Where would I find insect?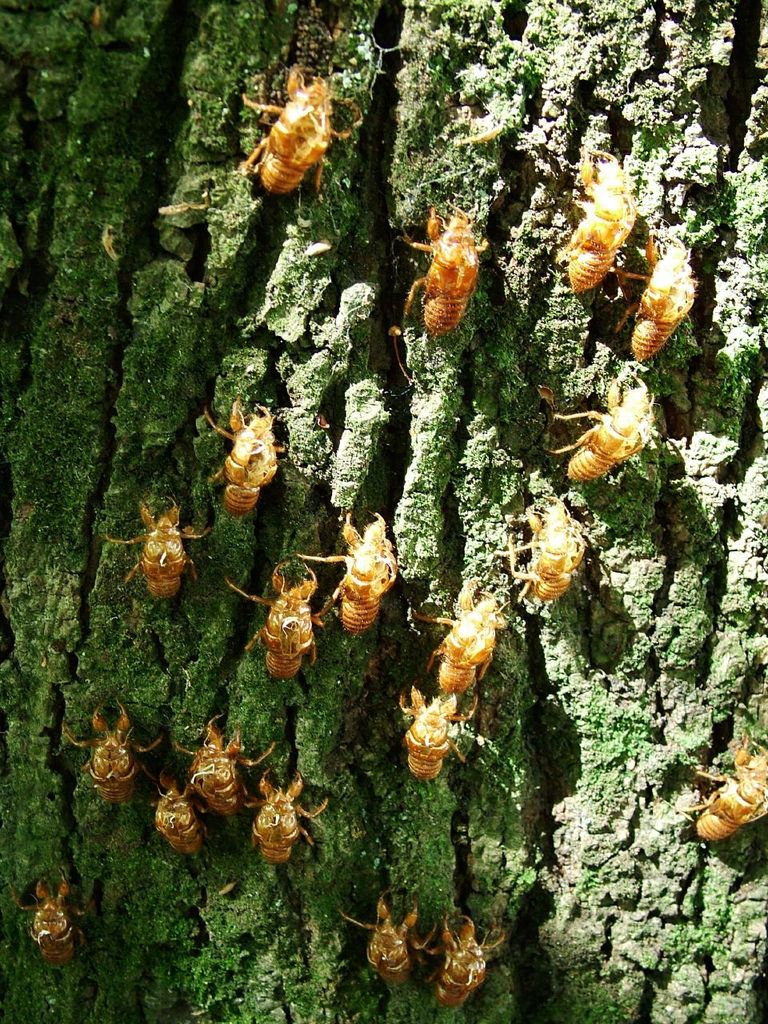
At bbox=[338, 898, 422, 976].
